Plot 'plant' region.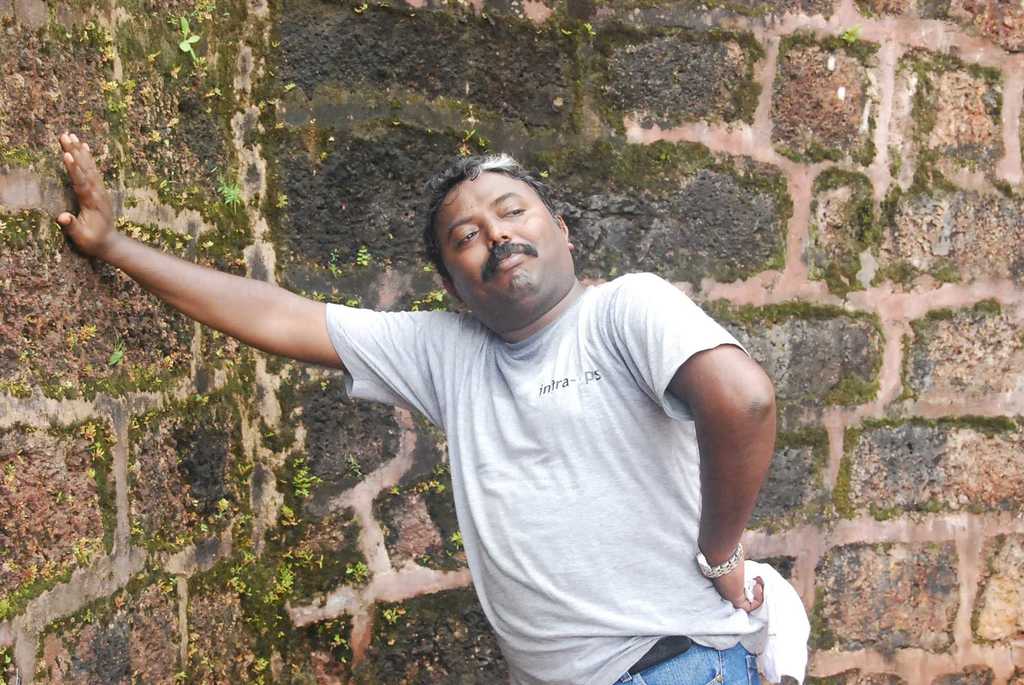
Plotted at 231,353,247,365.
